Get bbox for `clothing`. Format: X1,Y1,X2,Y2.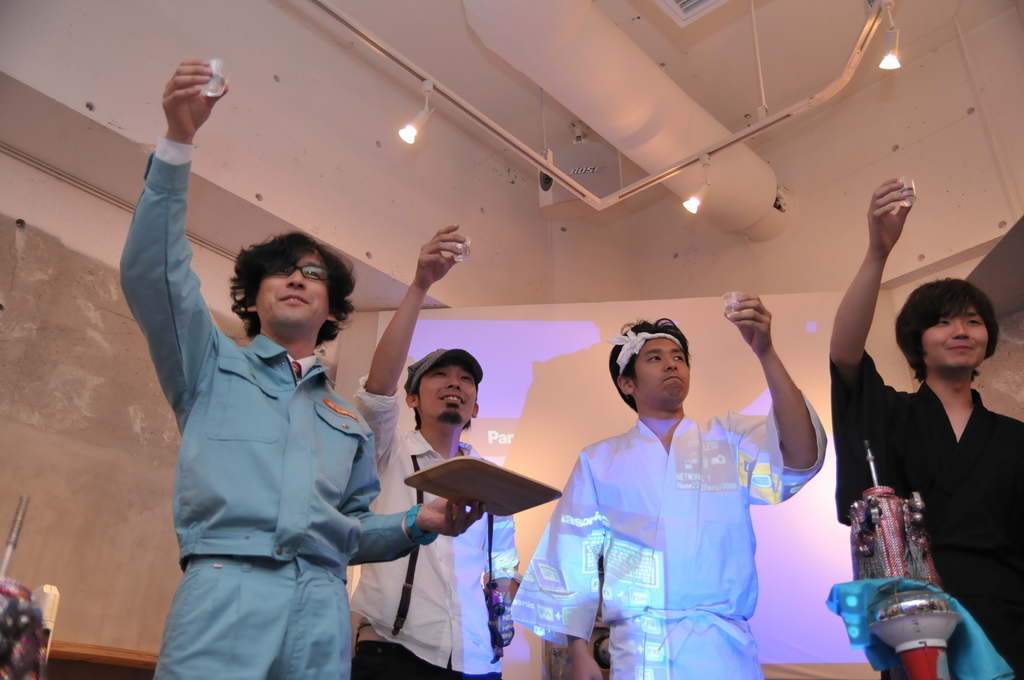
515,369,798,670.
